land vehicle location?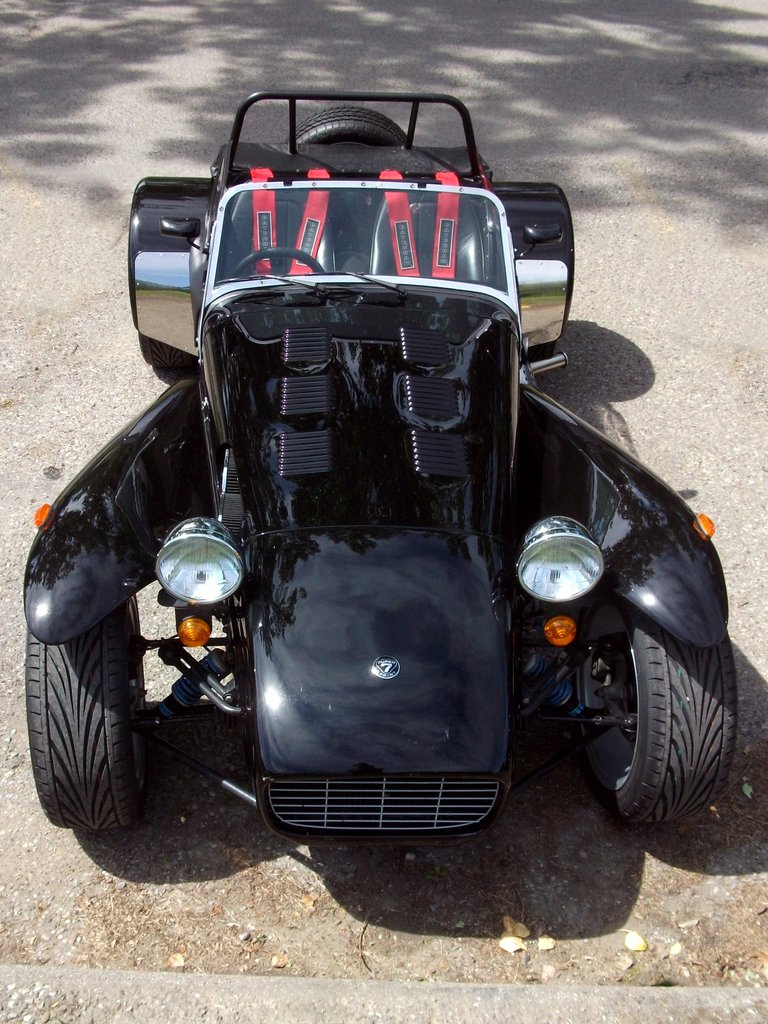
bbox=[22, 90, 736, 831]
